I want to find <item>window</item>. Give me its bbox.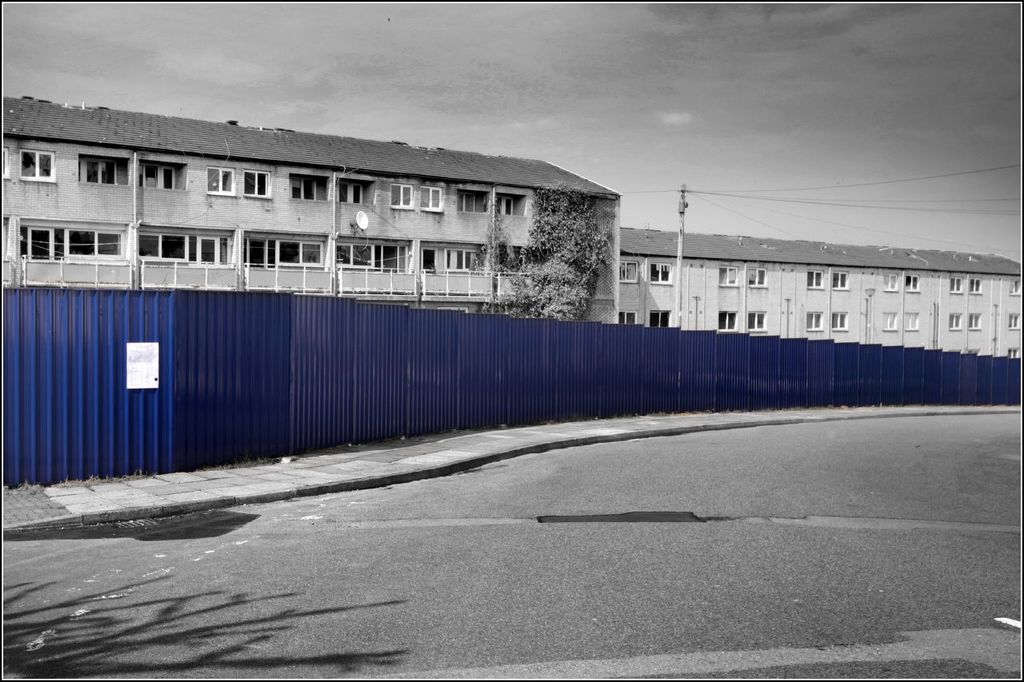
bbox(832, 269, 852, 294).
